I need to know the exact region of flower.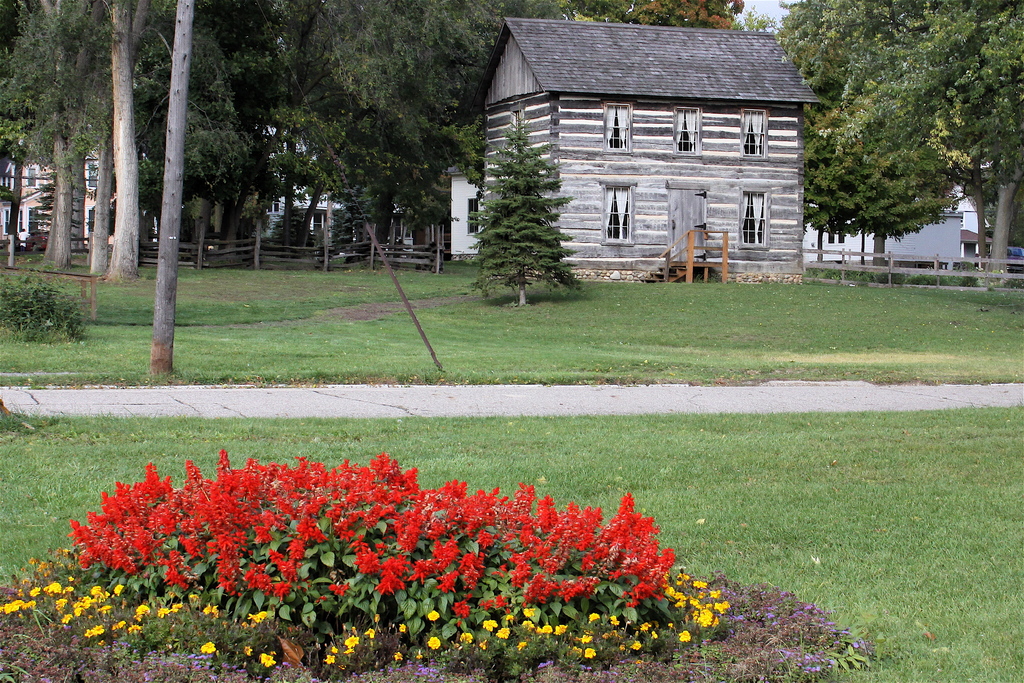
Region: {"left": 426, "top": 633, "right": 440, "bottom": 652}.
